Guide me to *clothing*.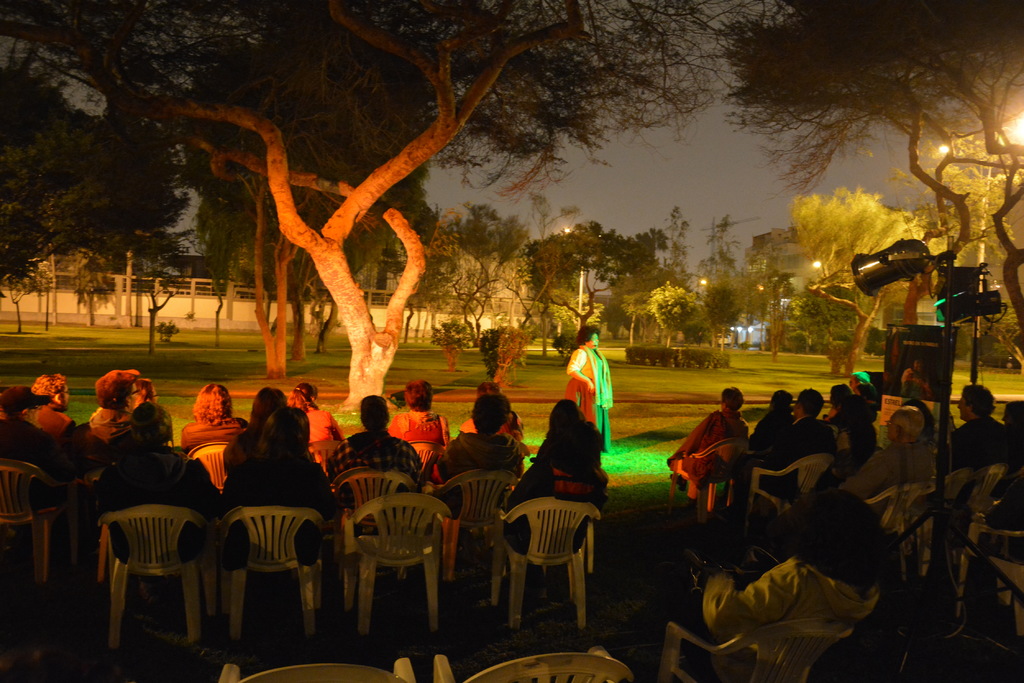
Guidance: rect(669, 405, 748, 482).
